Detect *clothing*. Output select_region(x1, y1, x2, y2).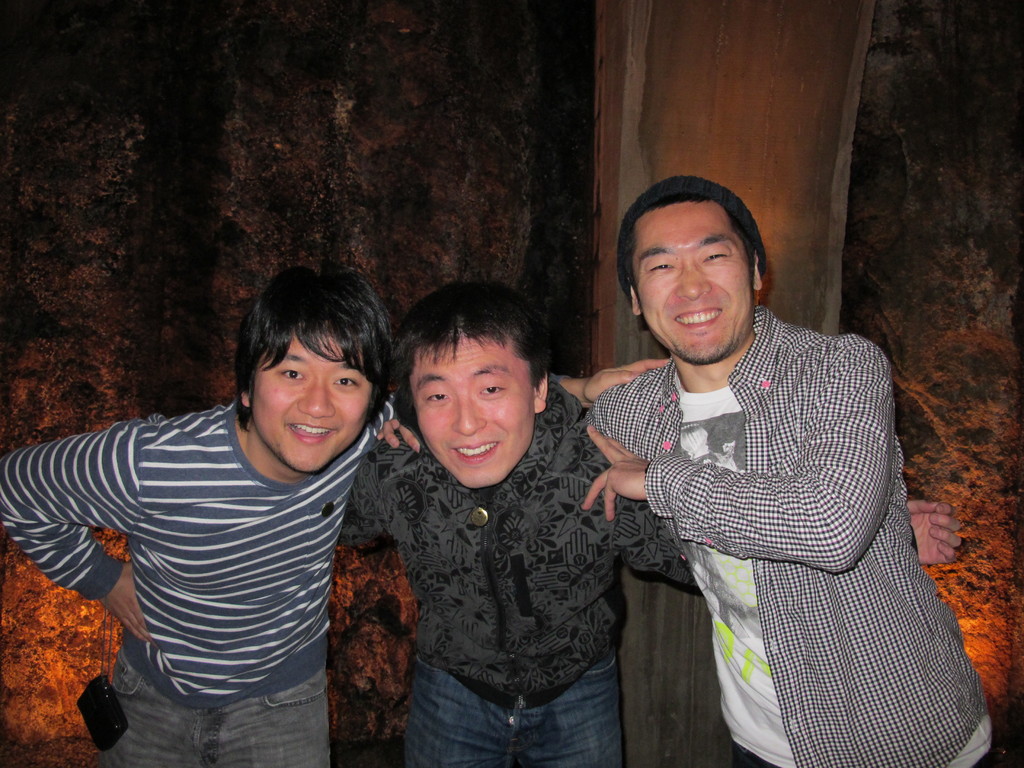
select_region(585, 302, 1018, 767).
